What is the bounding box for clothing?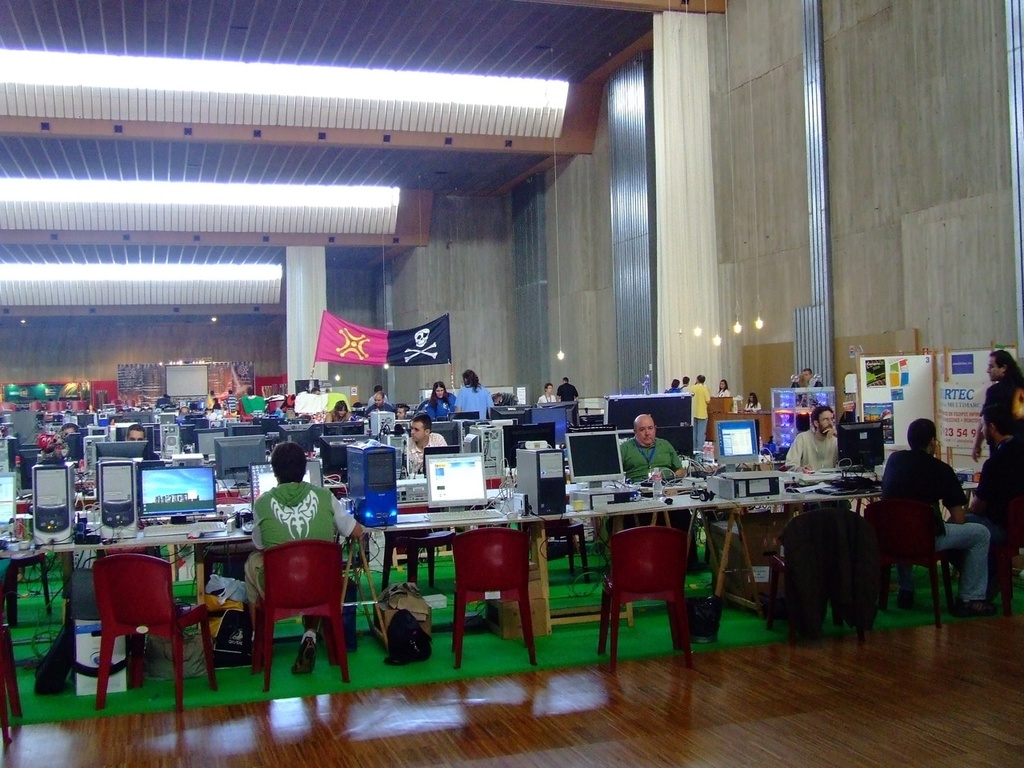
x1=248, y1=483, x2=354, y2=605.
